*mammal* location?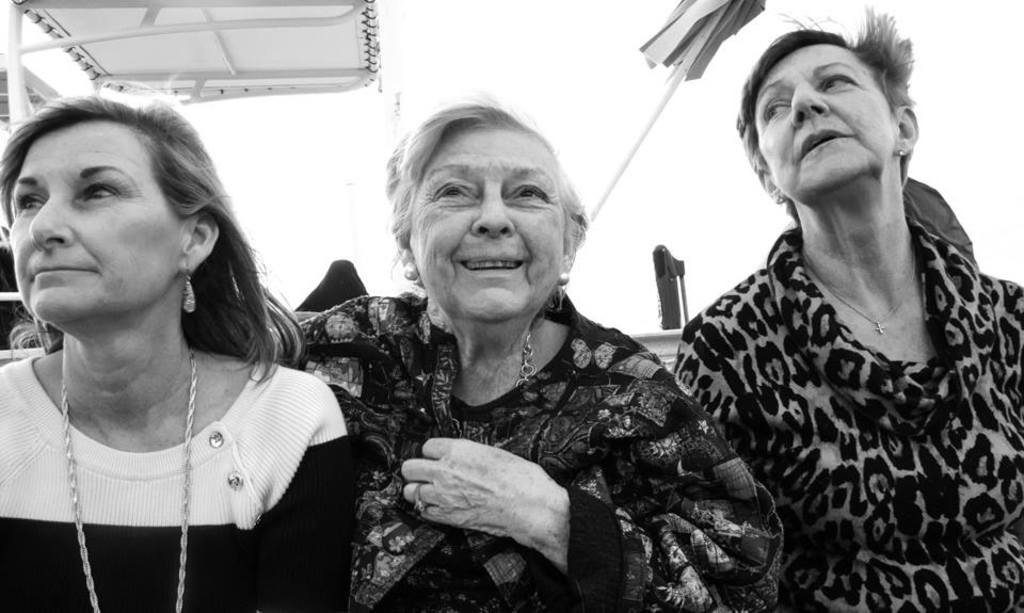
[left=0, top=82, right=368, bottom=598]
